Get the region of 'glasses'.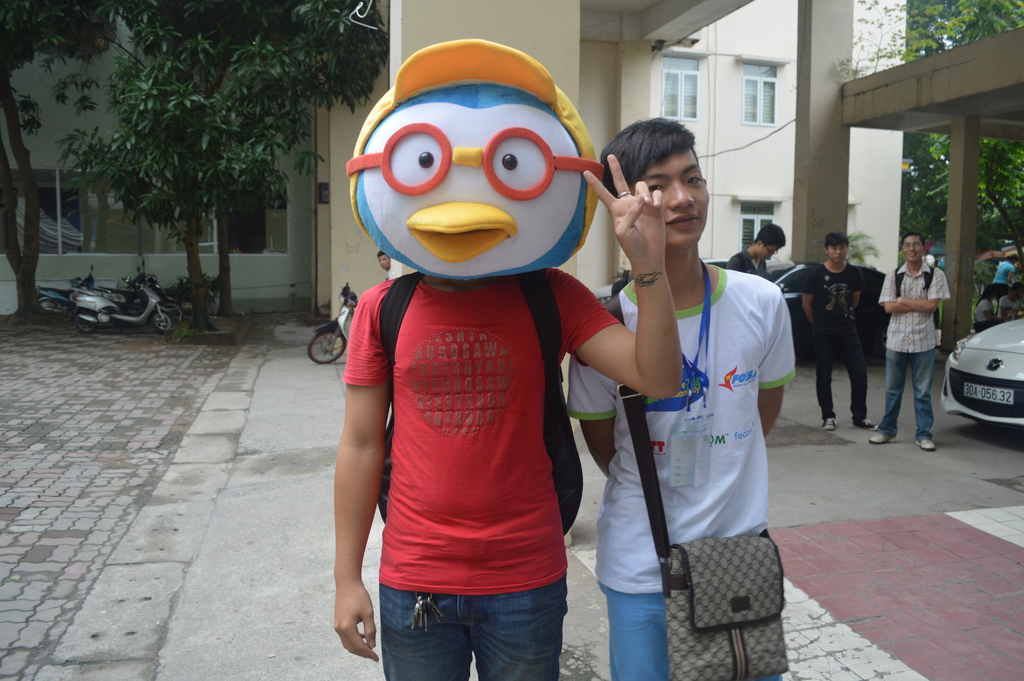
BBox(764, 245, 779, 256).
